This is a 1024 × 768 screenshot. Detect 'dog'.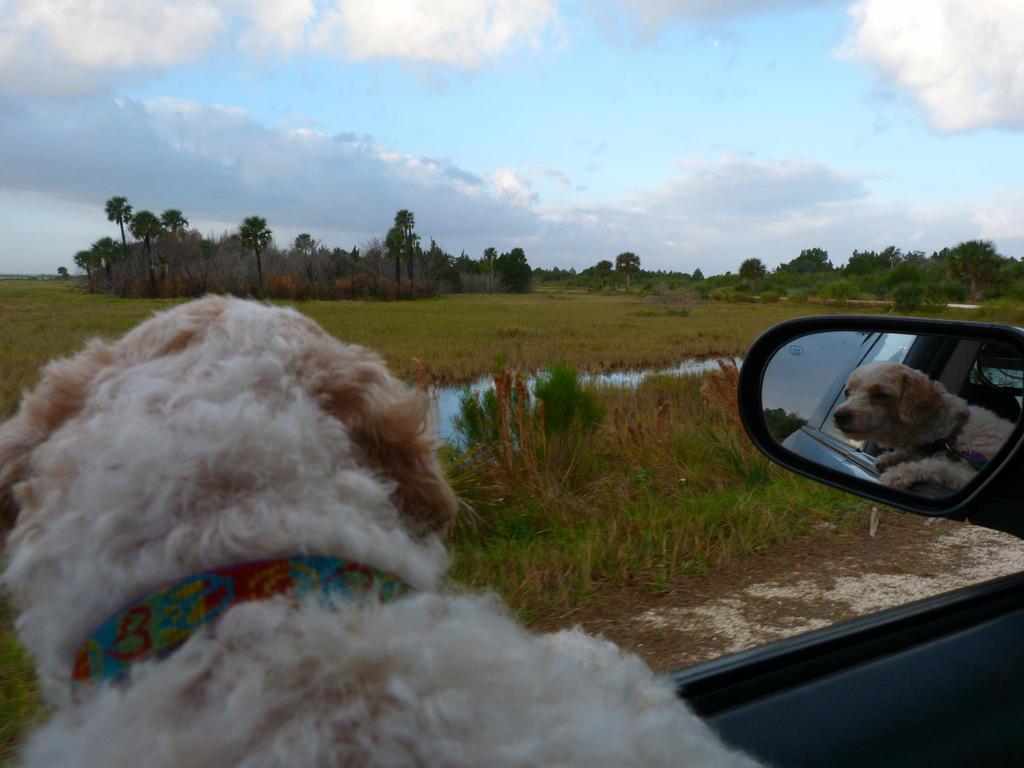
crop(0, 294, 756, 767).
